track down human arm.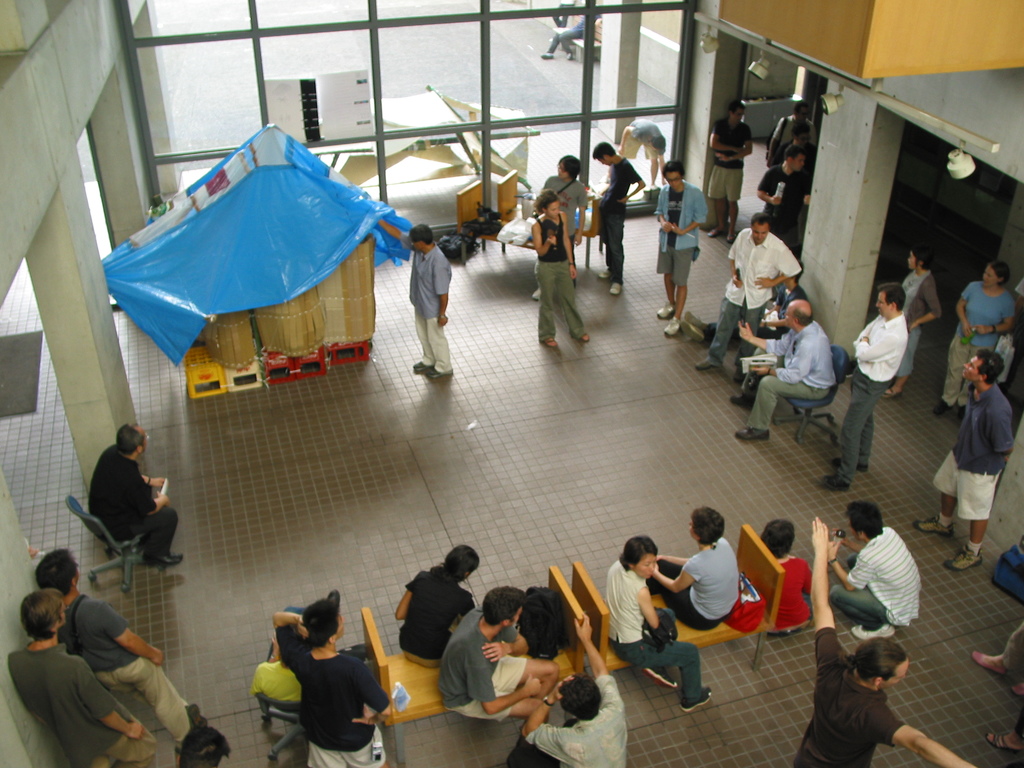
Tracked to {"x1": 751, "y1": 300, "x2": 794, "y2": 331}.
